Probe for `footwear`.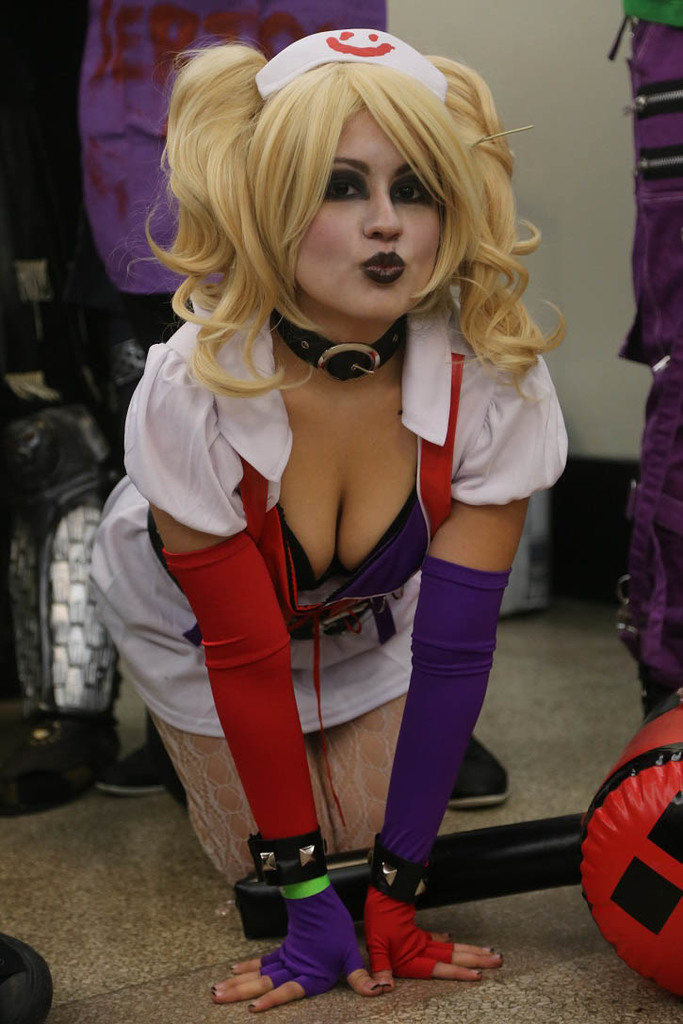
Probe result: l=88, t=729, r=167, b=801.
